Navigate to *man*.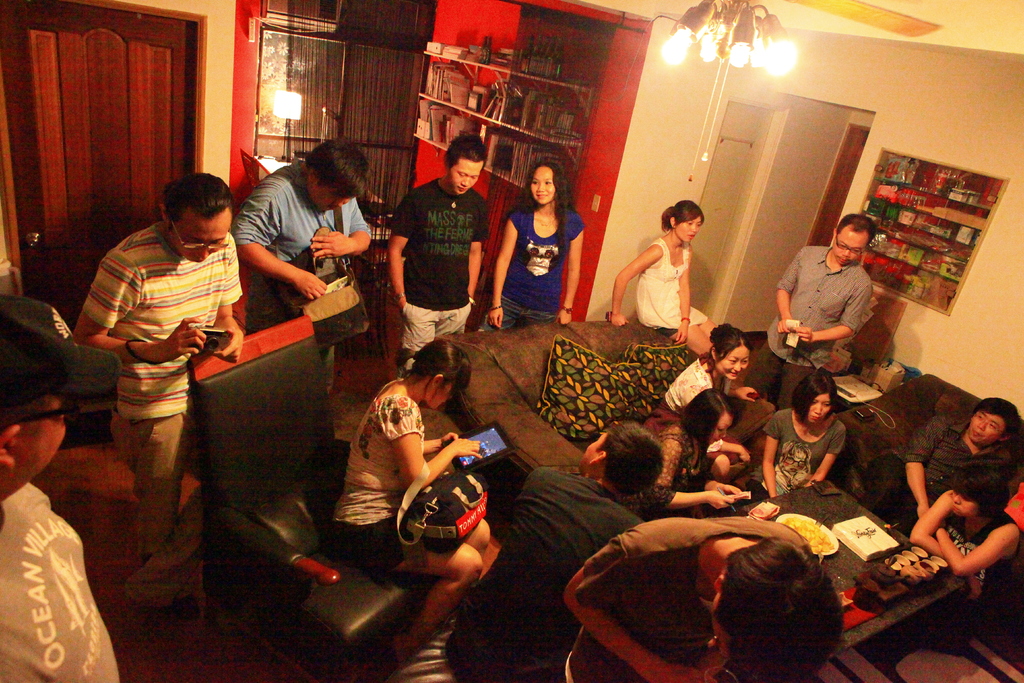
Navigation target: Rect(63, 152, 261, 577).
